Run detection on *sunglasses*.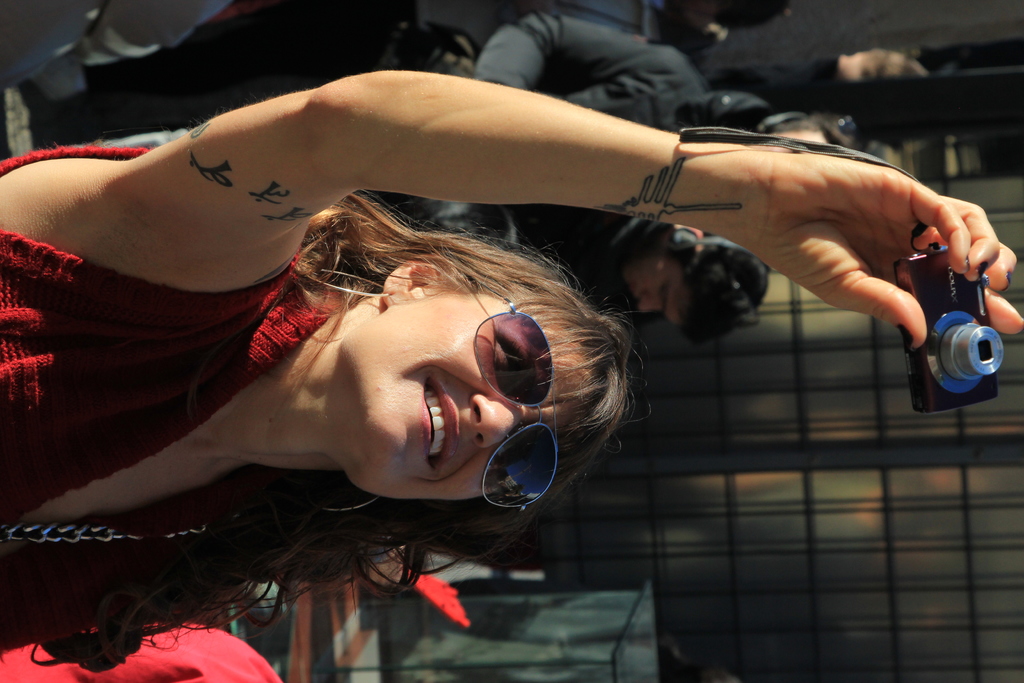
Result: detection(472, 280, 554, 514).
